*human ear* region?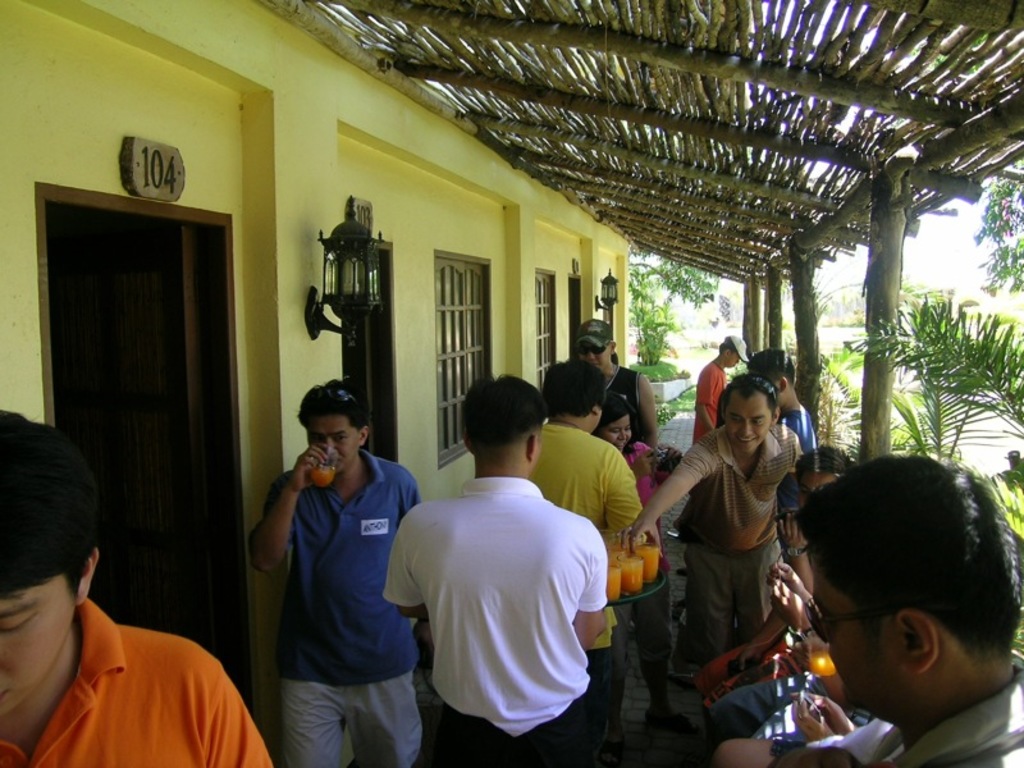
<region>525, 433, 536, 461</region>
